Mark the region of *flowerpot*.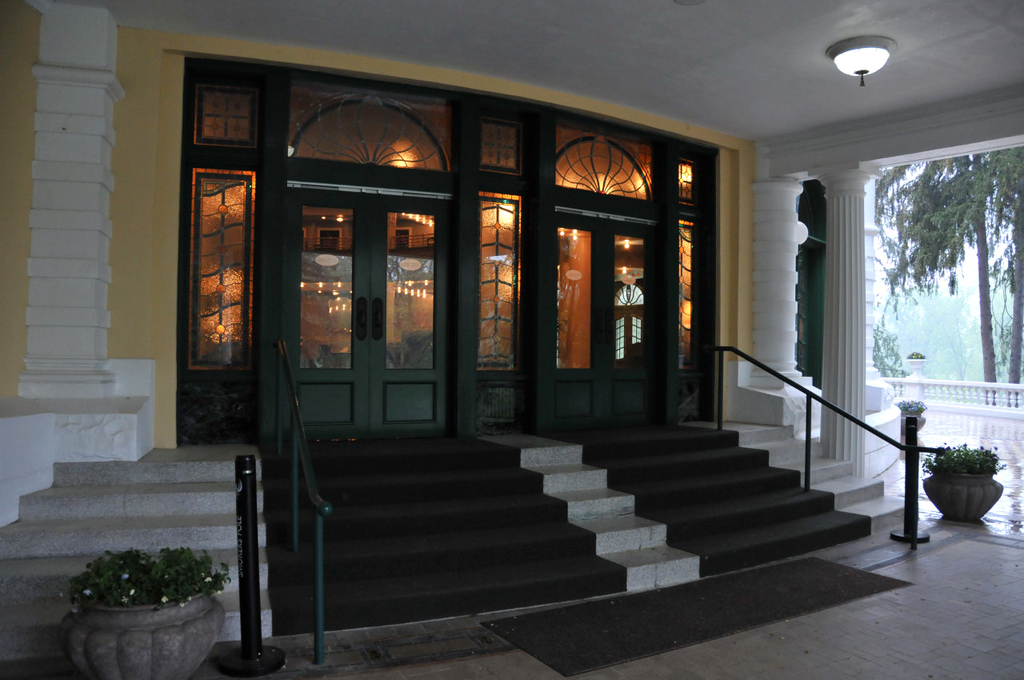
Region: select_region(922, 464, 1006, 525).
